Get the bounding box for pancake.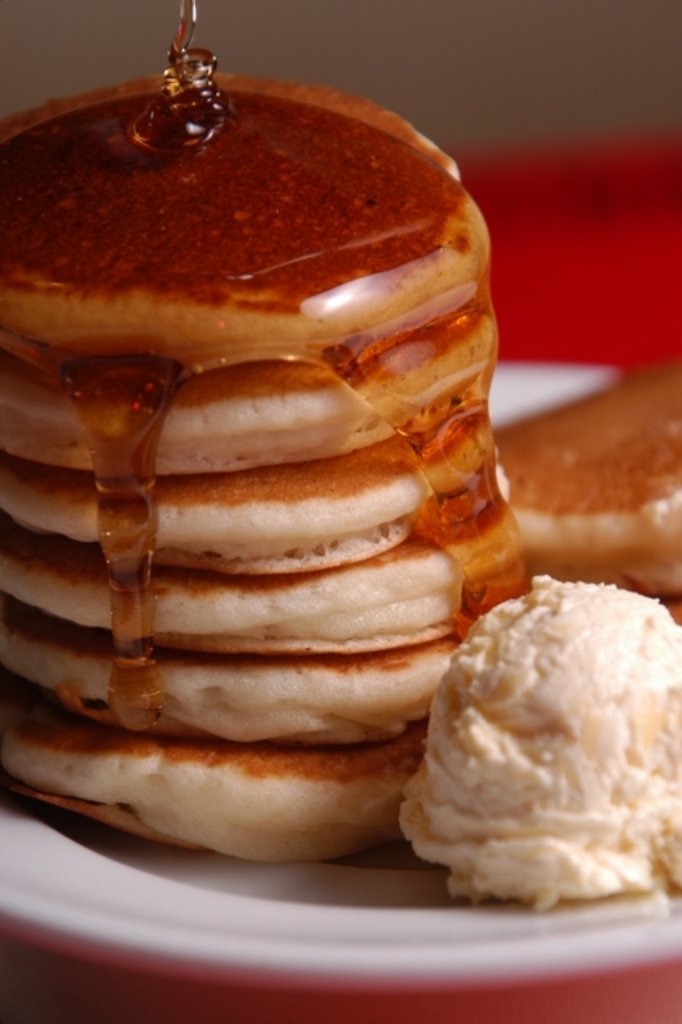
crop(0, 74, 499, 362).
